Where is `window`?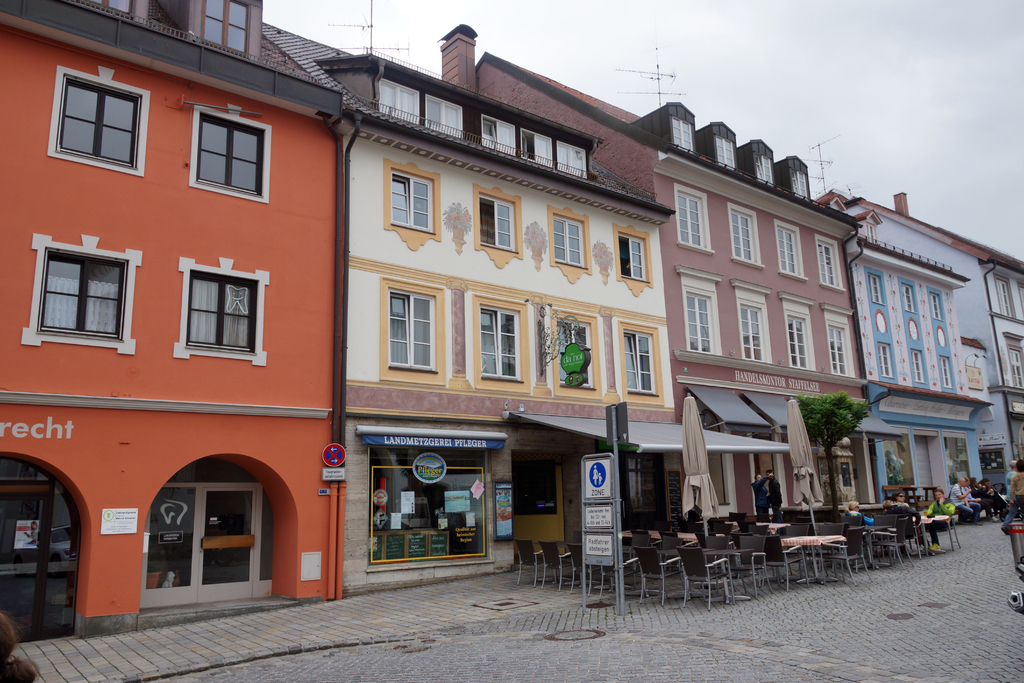
box=[378, 278, 451, 388].
